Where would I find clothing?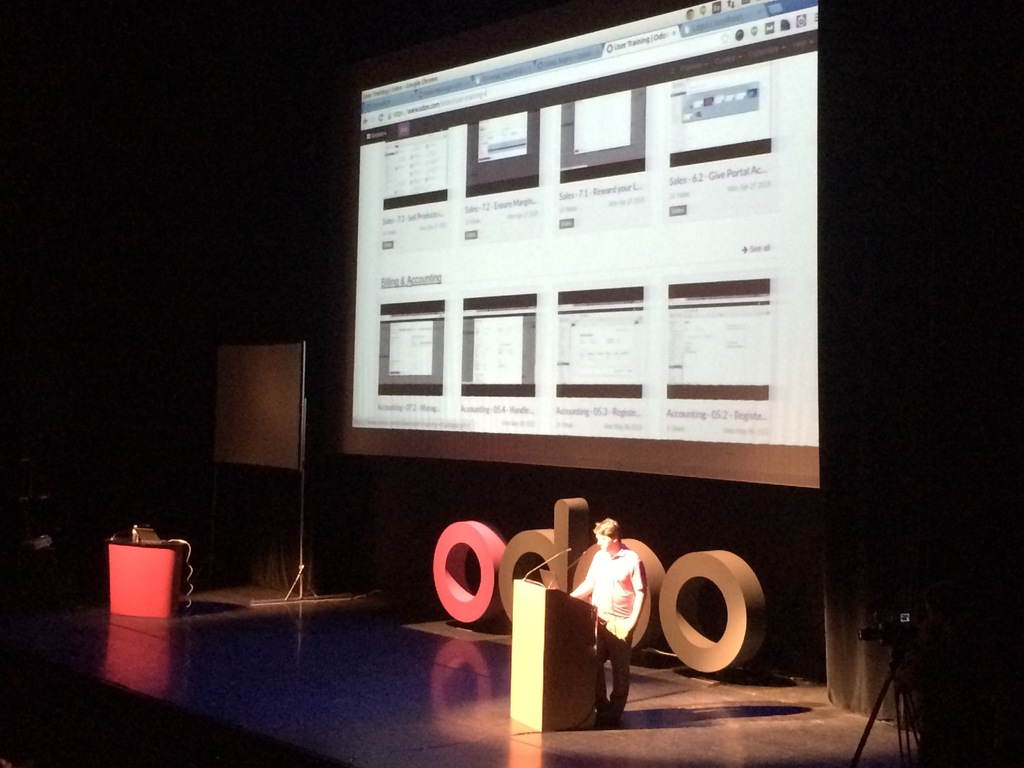
At 596, 614, 636, 717.
